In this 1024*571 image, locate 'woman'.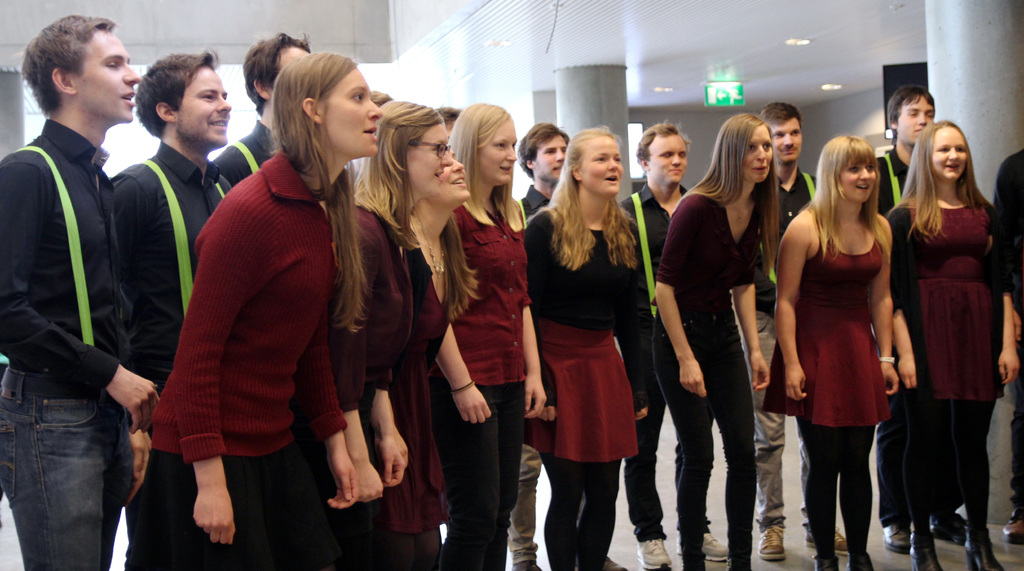
Bounding box: left=883, top=117, right=1018, bottom=570.
